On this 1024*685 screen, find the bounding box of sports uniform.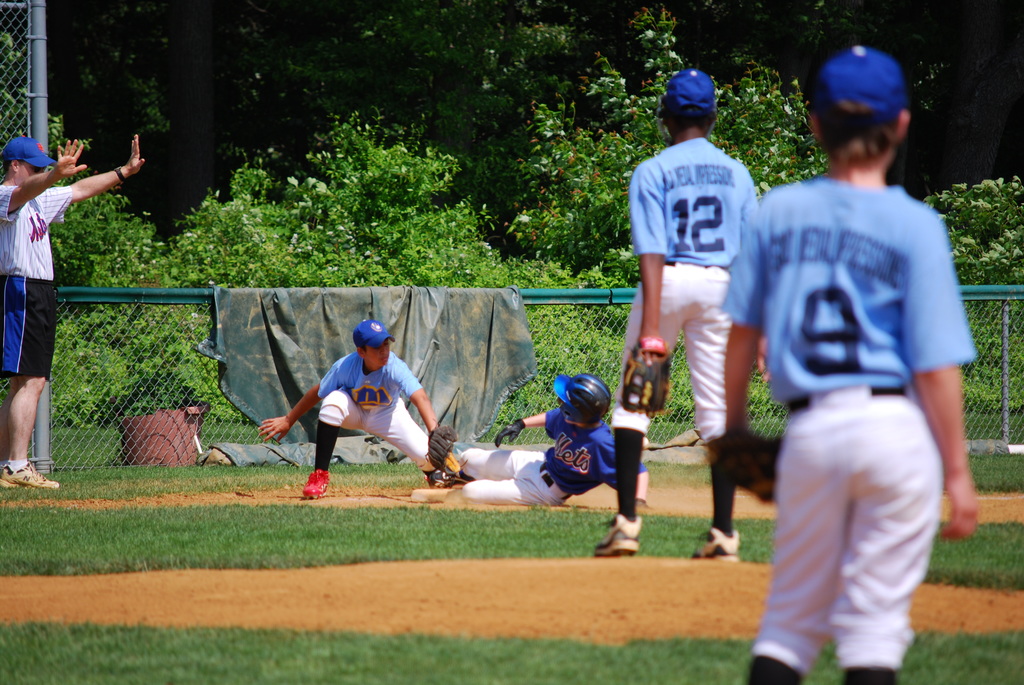
Bounding box: <region>468, 397, 649, 509</region>.
